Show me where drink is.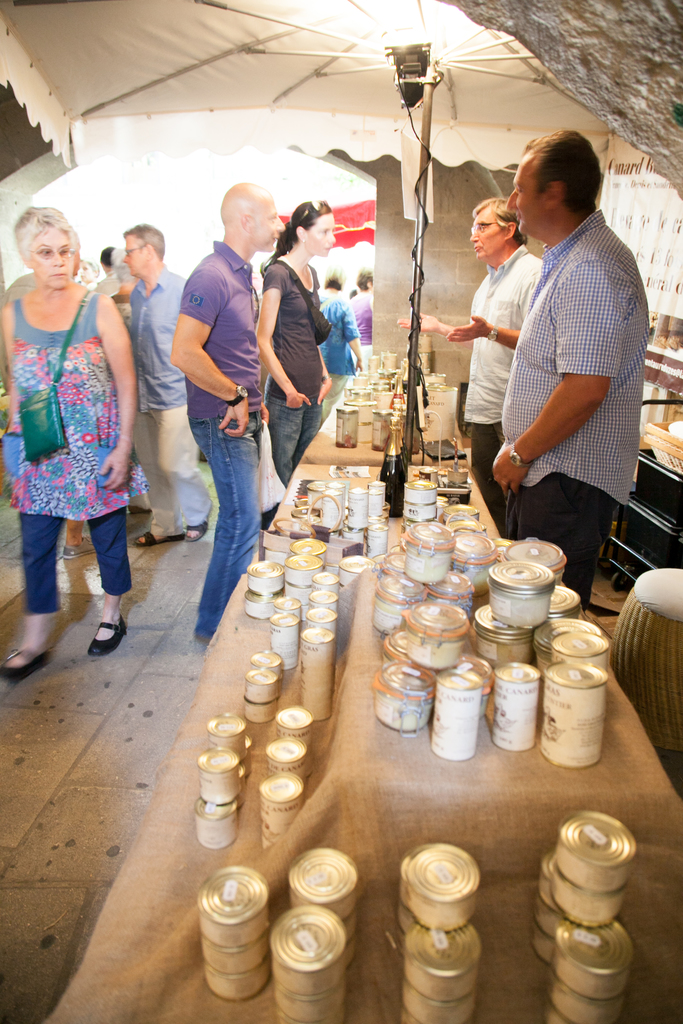
drink is at bbox=[383, 409, 406, 458].
